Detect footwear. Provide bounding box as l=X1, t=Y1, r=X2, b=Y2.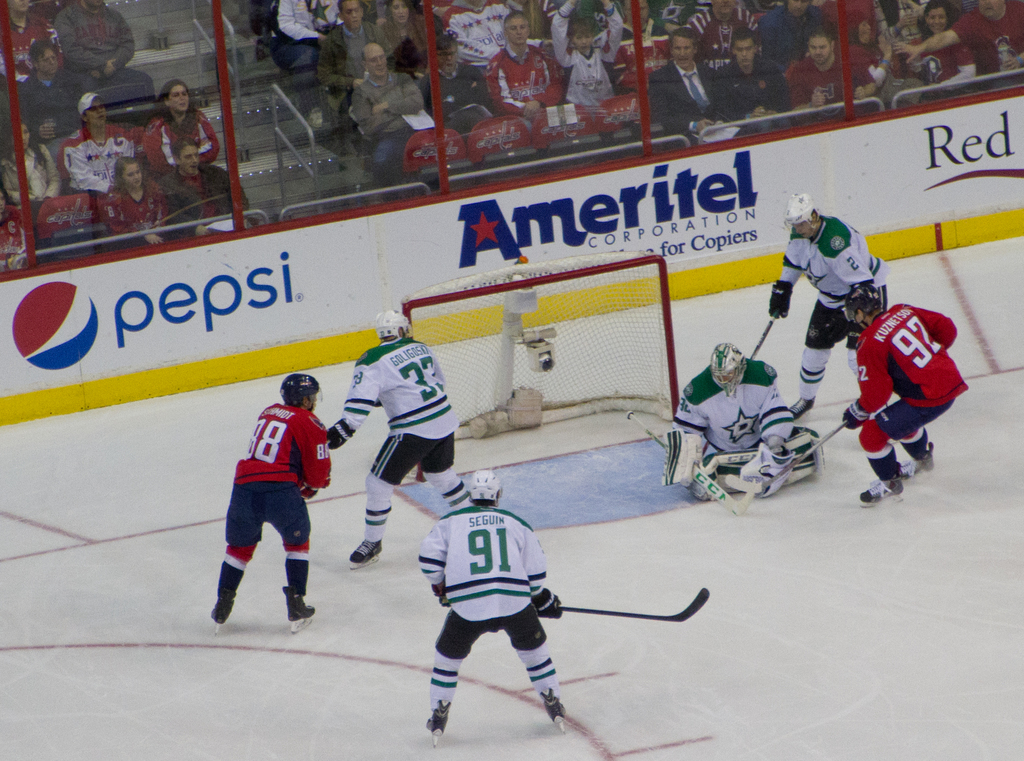
l=349, t=537, r=385, b=562.
